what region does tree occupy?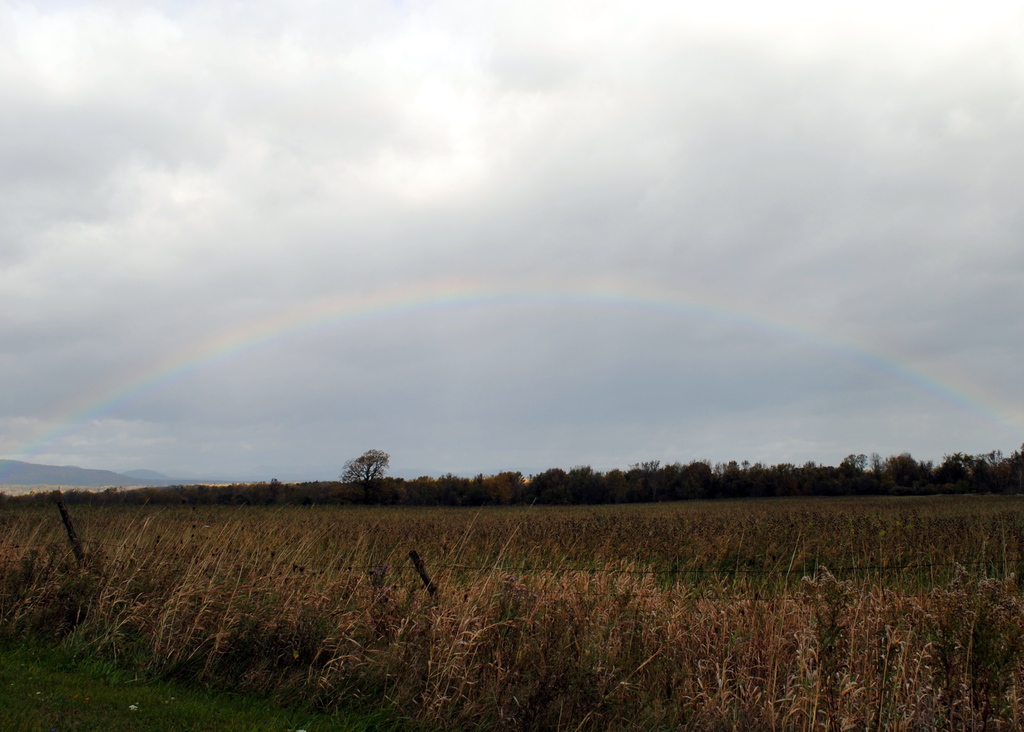
box(323, 439, 387, 505).
